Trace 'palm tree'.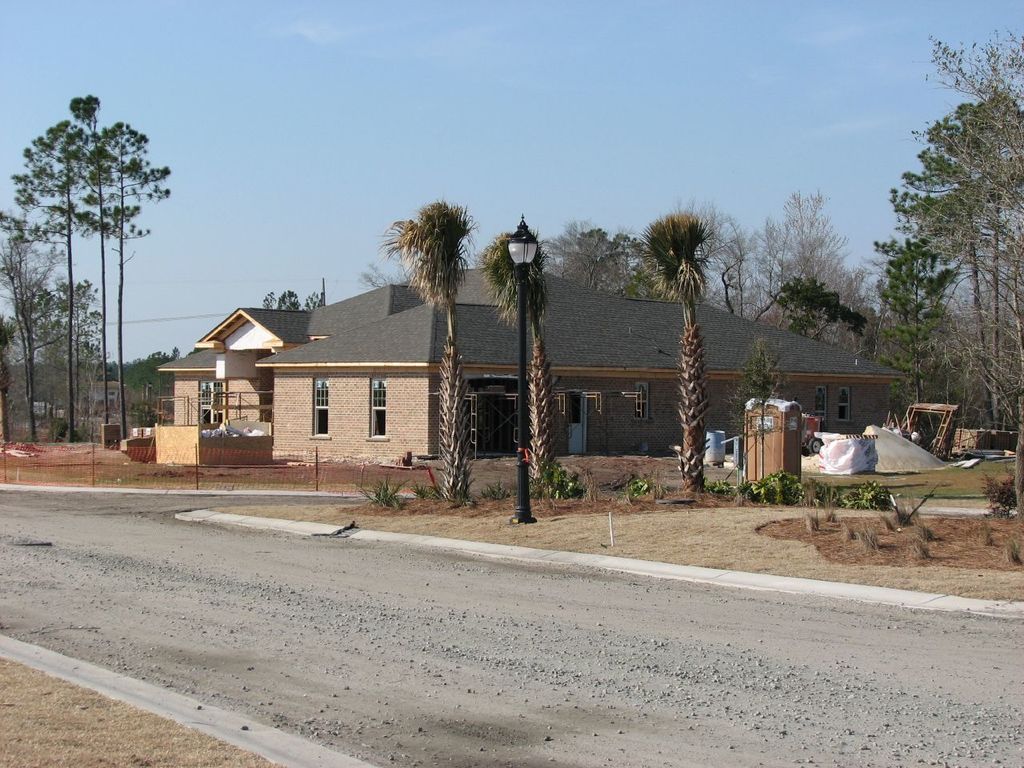
Traced to (x1=492, y1=222, x2=544, y2=502).
